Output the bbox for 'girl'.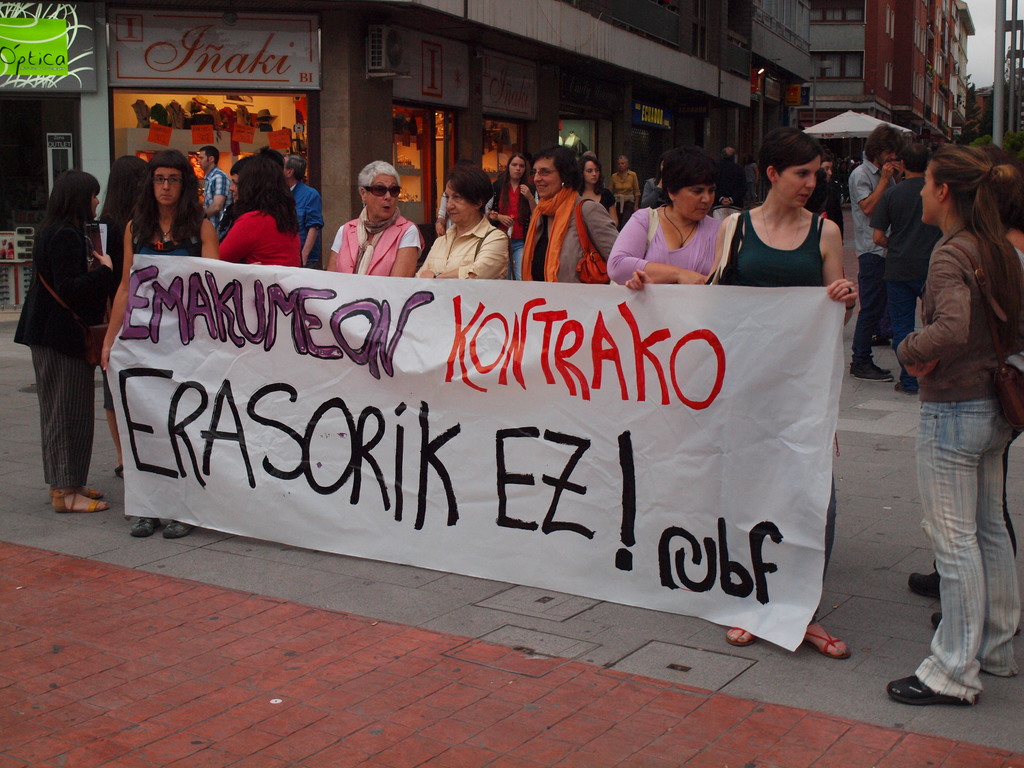
{"left": 13, "top": 170, "right": 108, "bottom": 509}.
